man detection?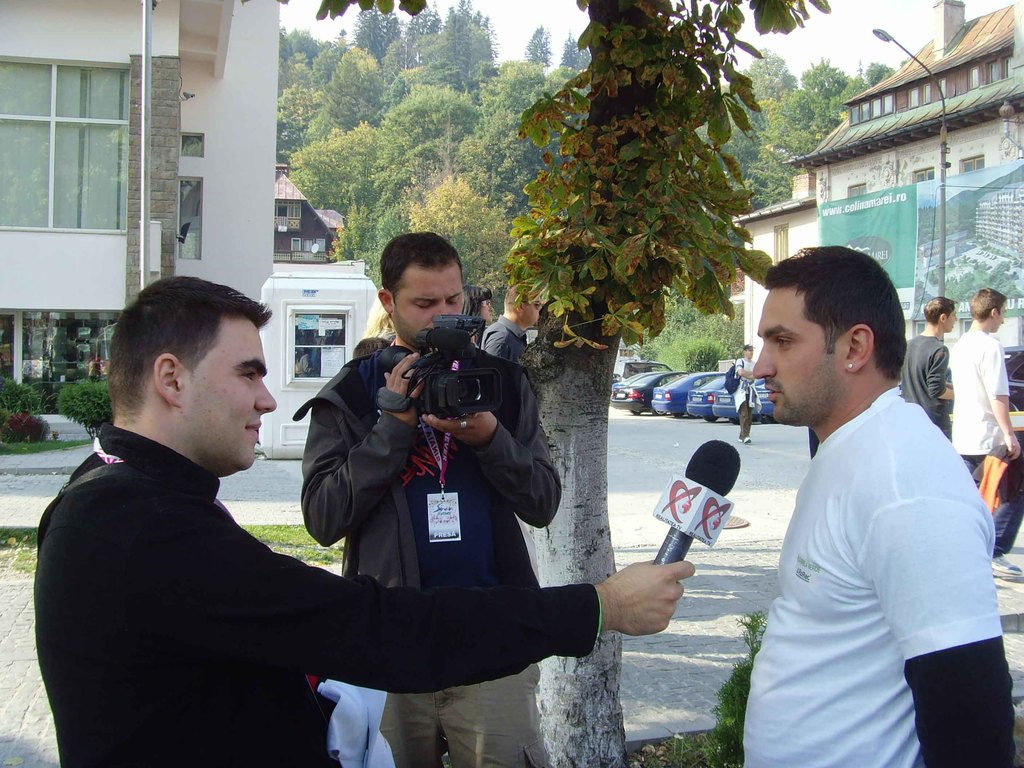
{"left": 902, "top": 292, "right": 955, "bottom": 438}
